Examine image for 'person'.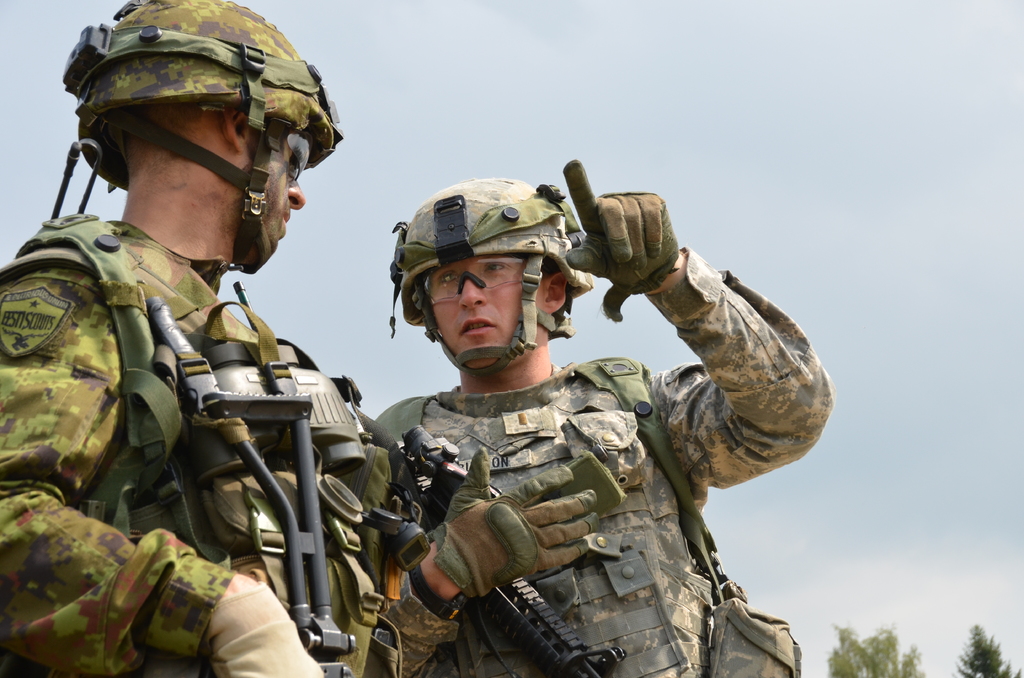
Examination result: left=360, top=157, right=834, bottom=677.
